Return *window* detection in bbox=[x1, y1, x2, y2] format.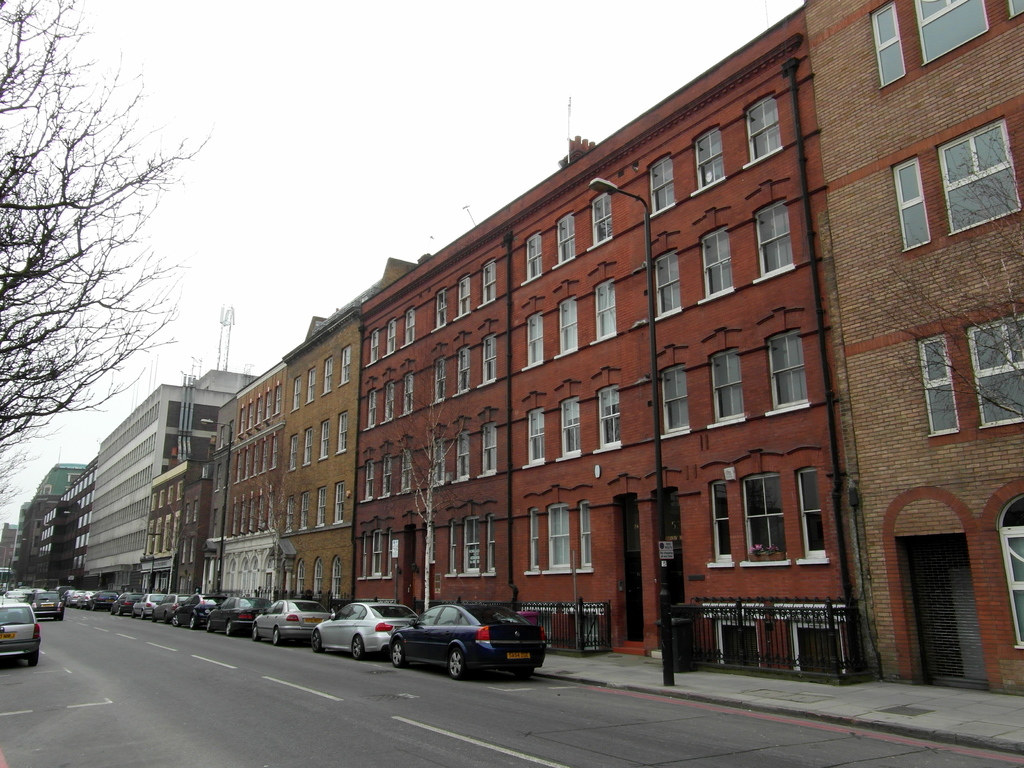
bbox=[456, 339, 470, 399].
